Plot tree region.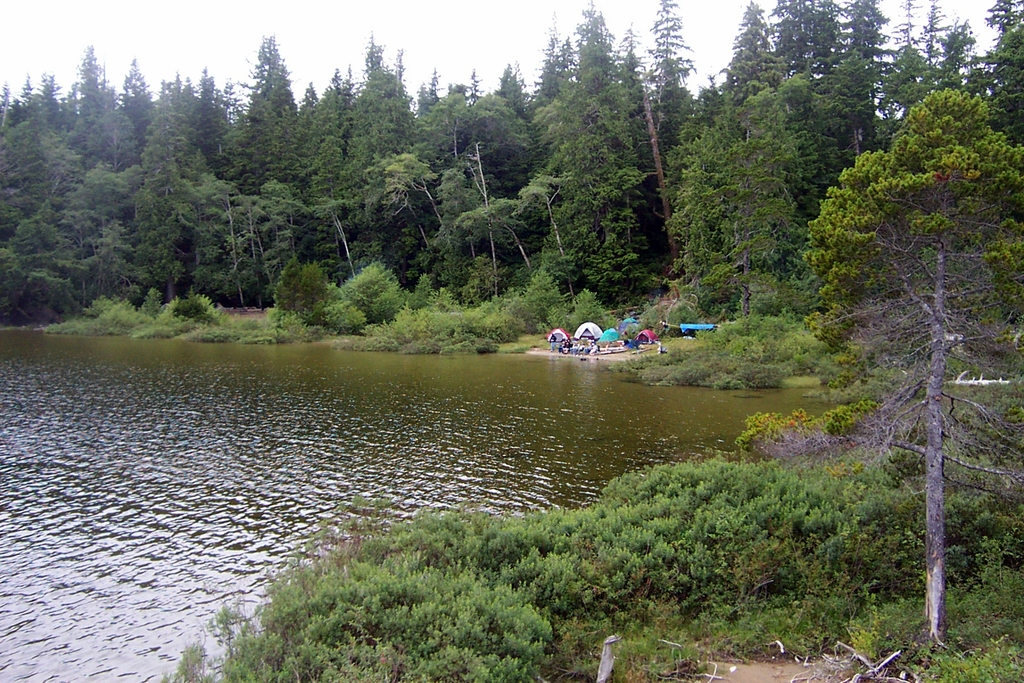
Plotted at detection(635, 0, 698, 163).
